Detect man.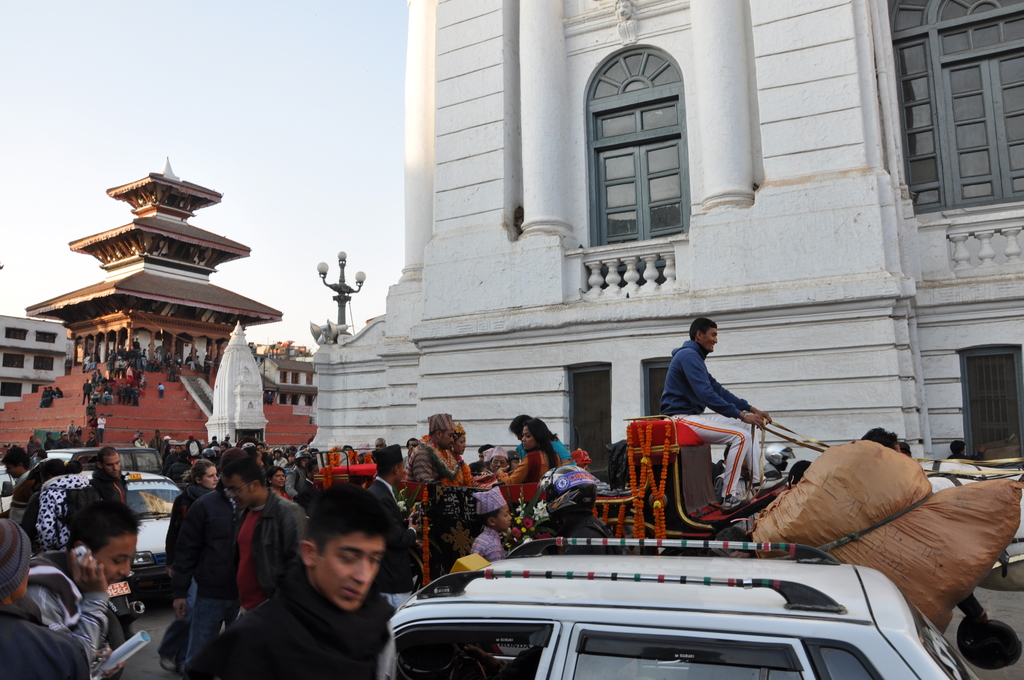
Detected at crop(661, 316, 800, 508).
